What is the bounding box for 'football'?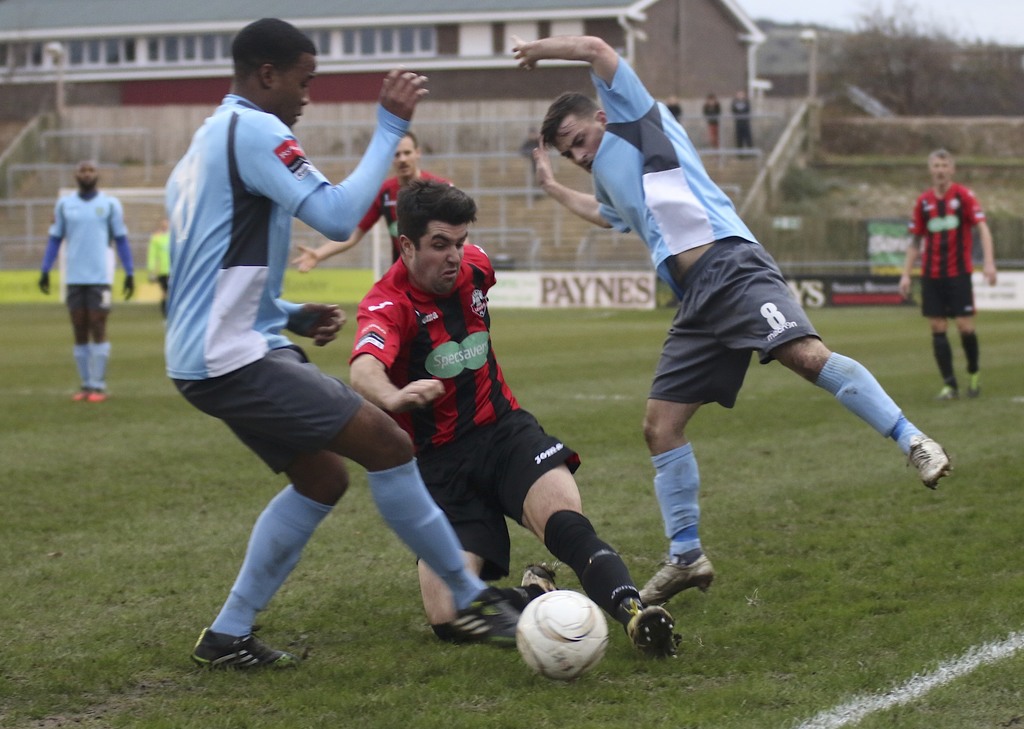
512, 589, 611, 677.
